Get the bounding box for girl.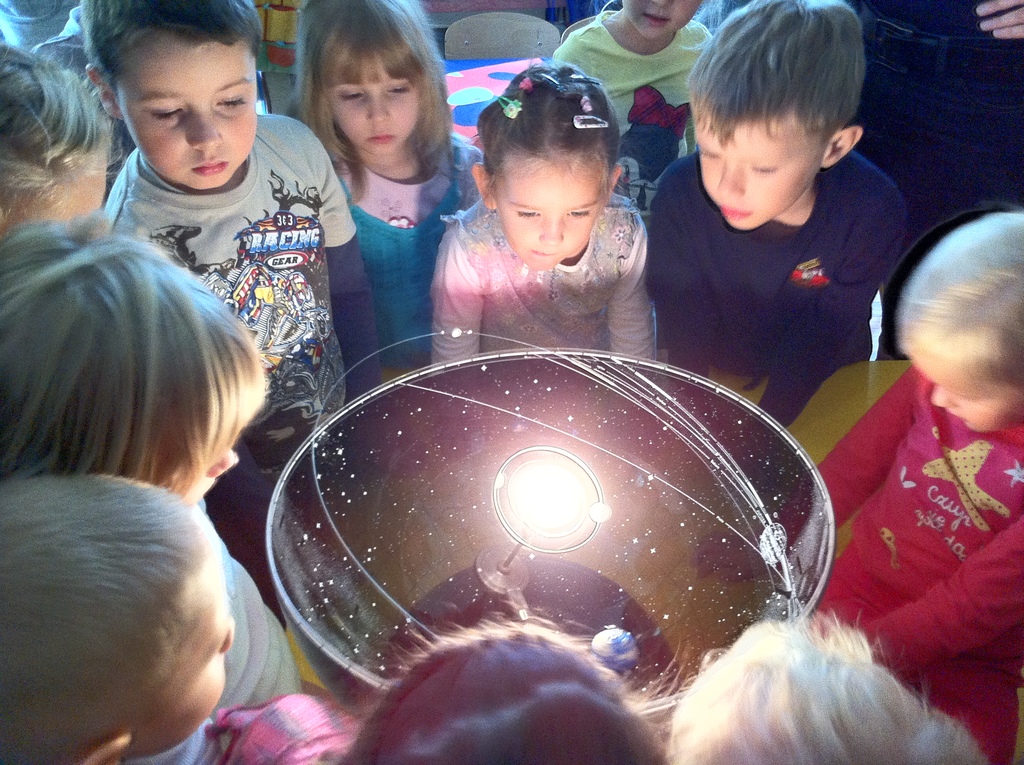
detection(428, 53, 671, 372).
